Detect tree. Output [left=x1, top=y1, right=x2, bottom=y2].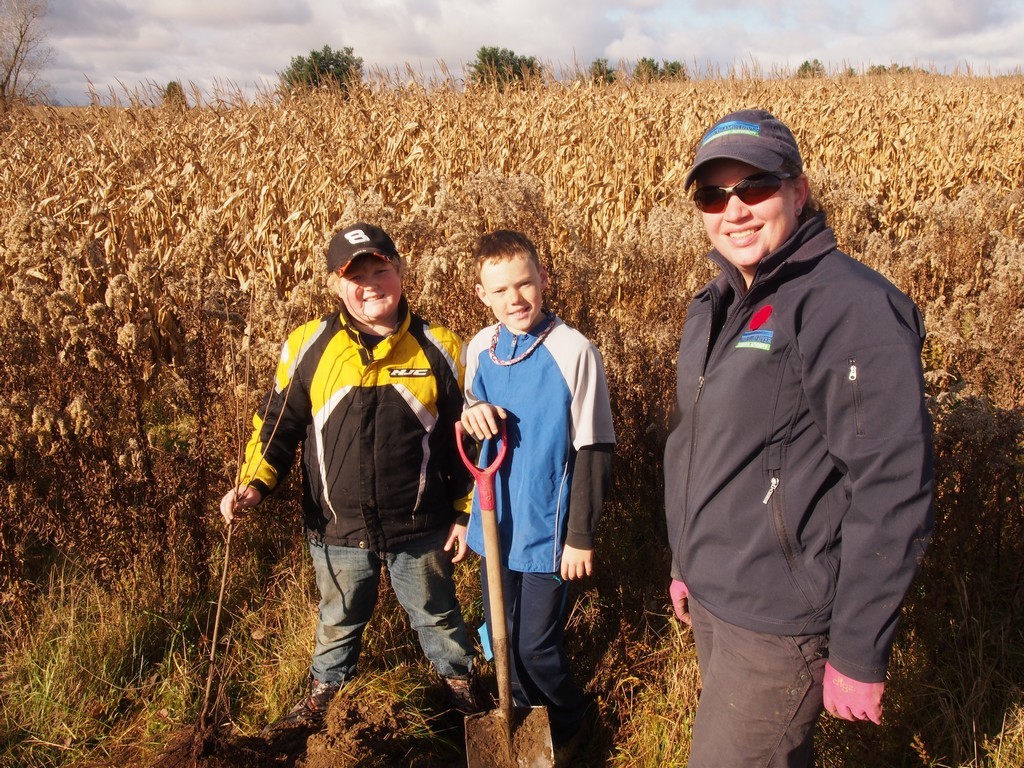
[left=660, top=59, right=687, bottom=78].
